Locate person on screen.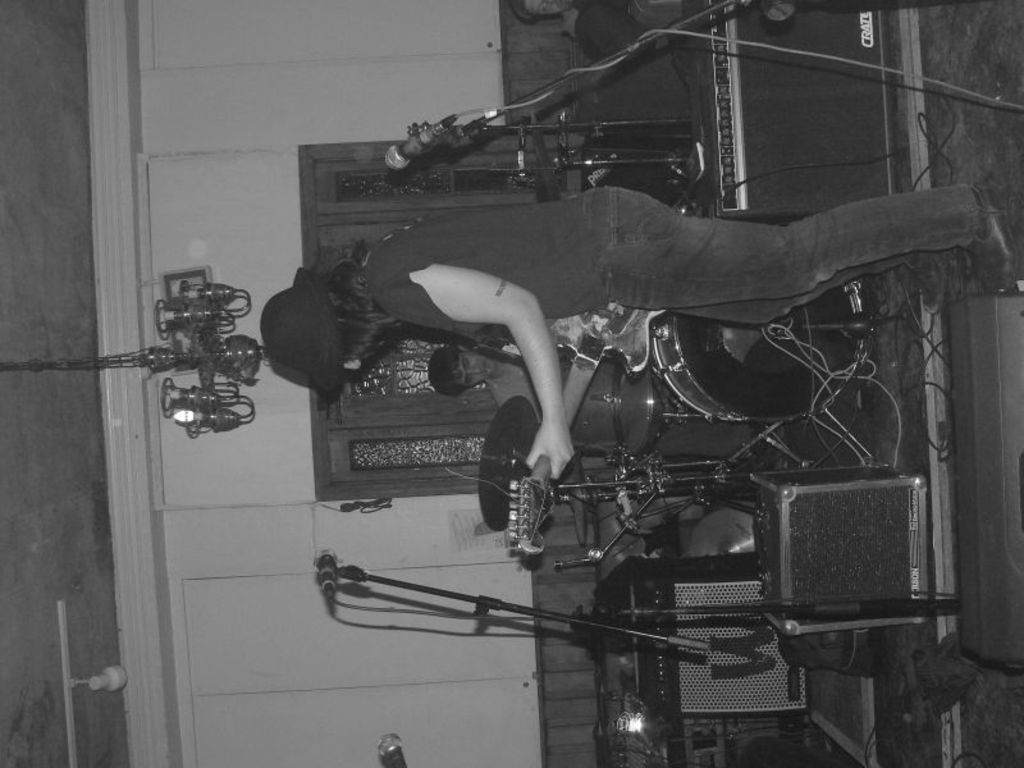
On screen at left=259, top=178, right=1016, bottom=481.
